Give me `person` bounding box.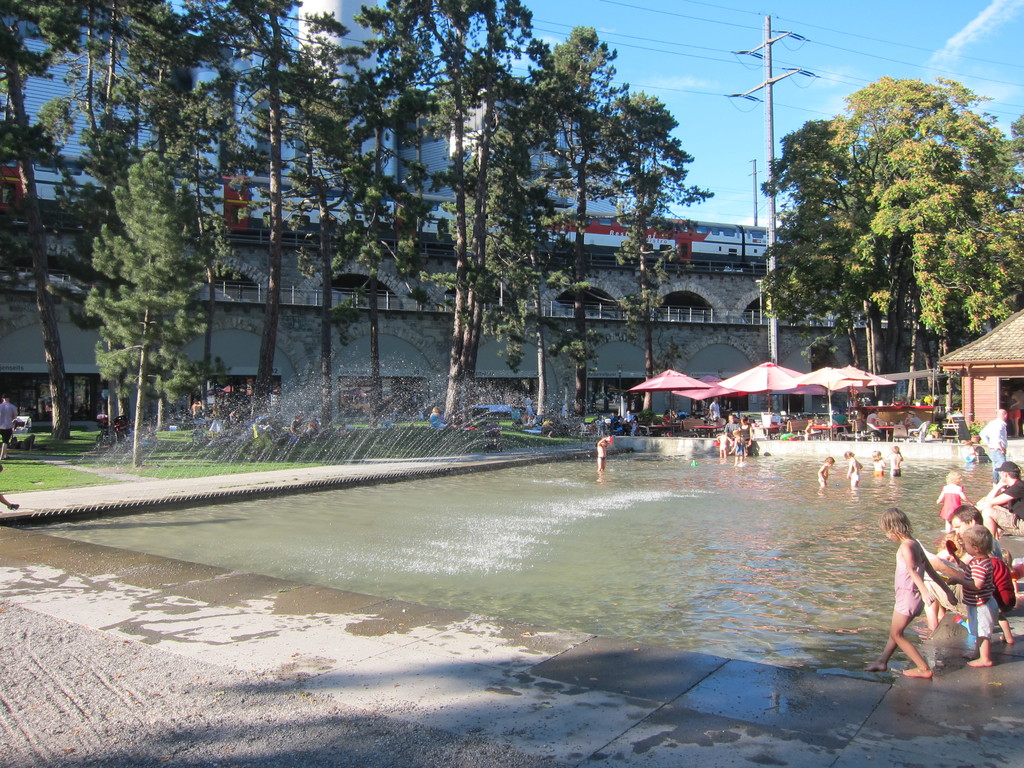
(left=953, top=527, right=1000, bottom=673).
